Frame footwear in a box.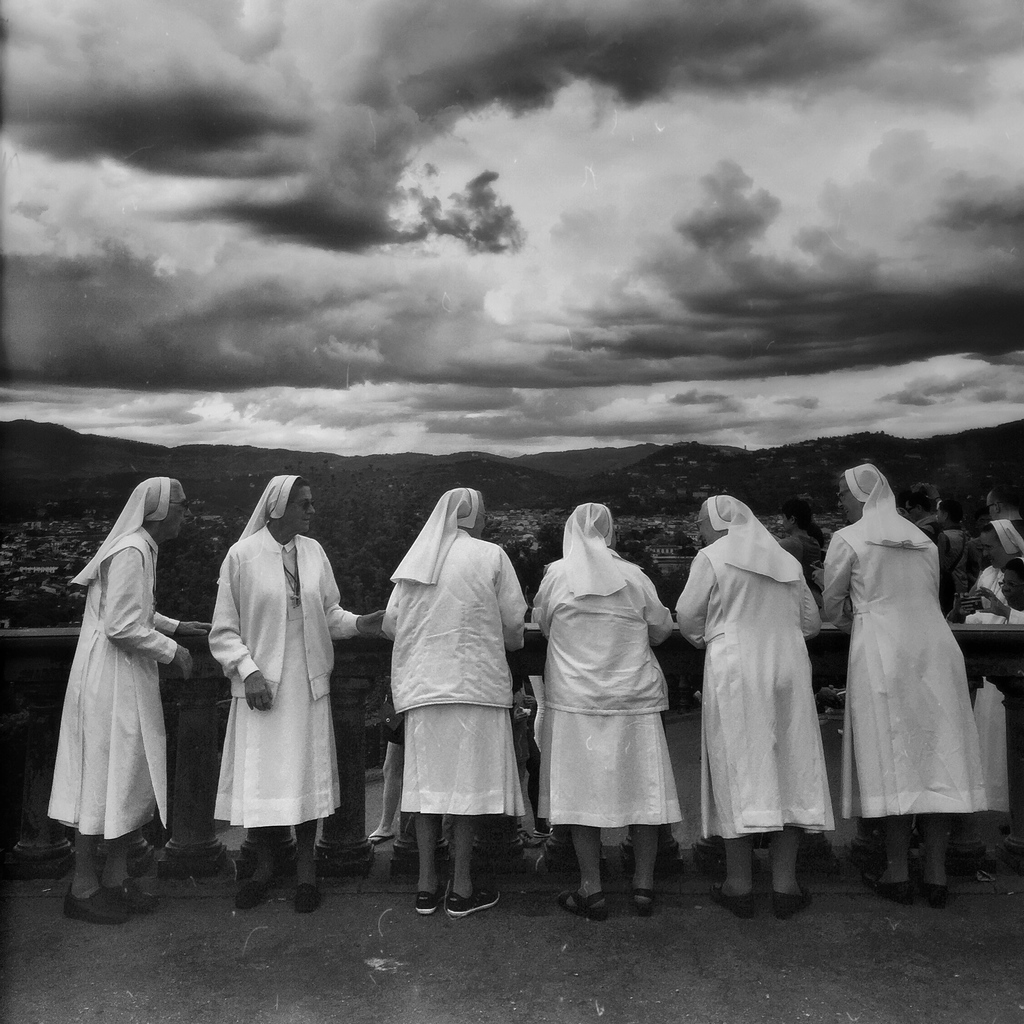
bbox=(365, 826, 395, 845).
